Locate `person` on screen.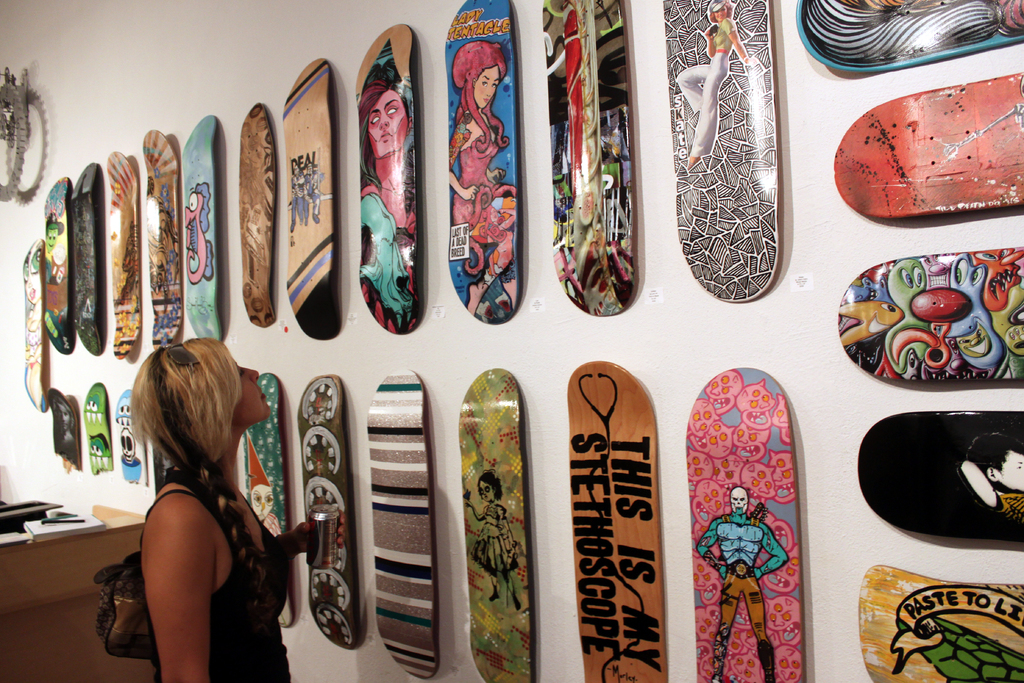
On screen at 675 0 758 170.
